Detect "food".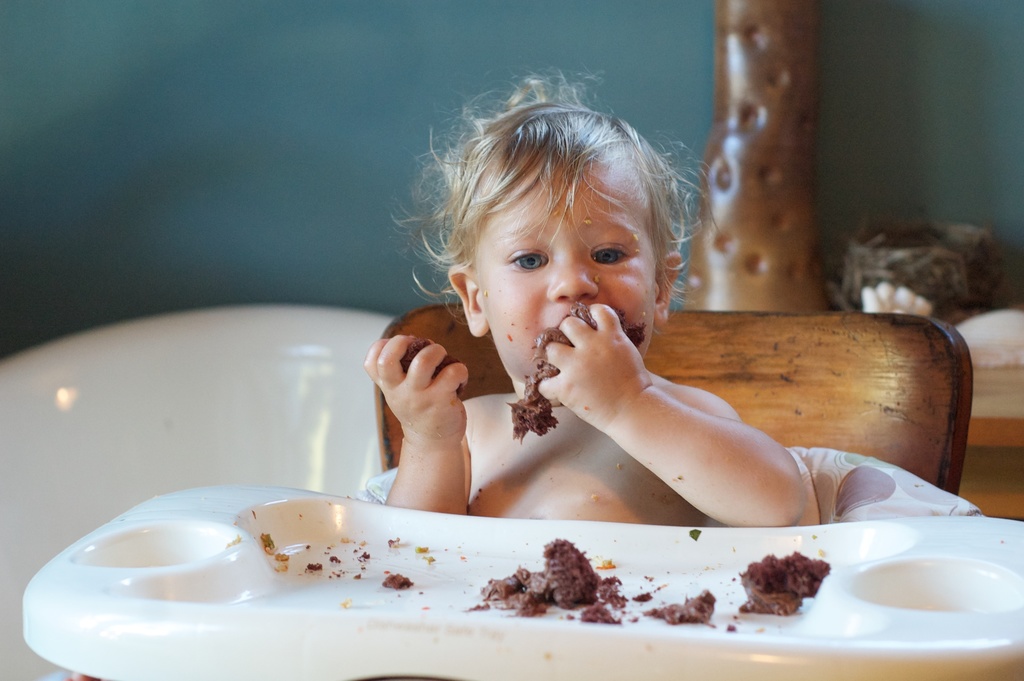
Detected at 506 302 646 443.
